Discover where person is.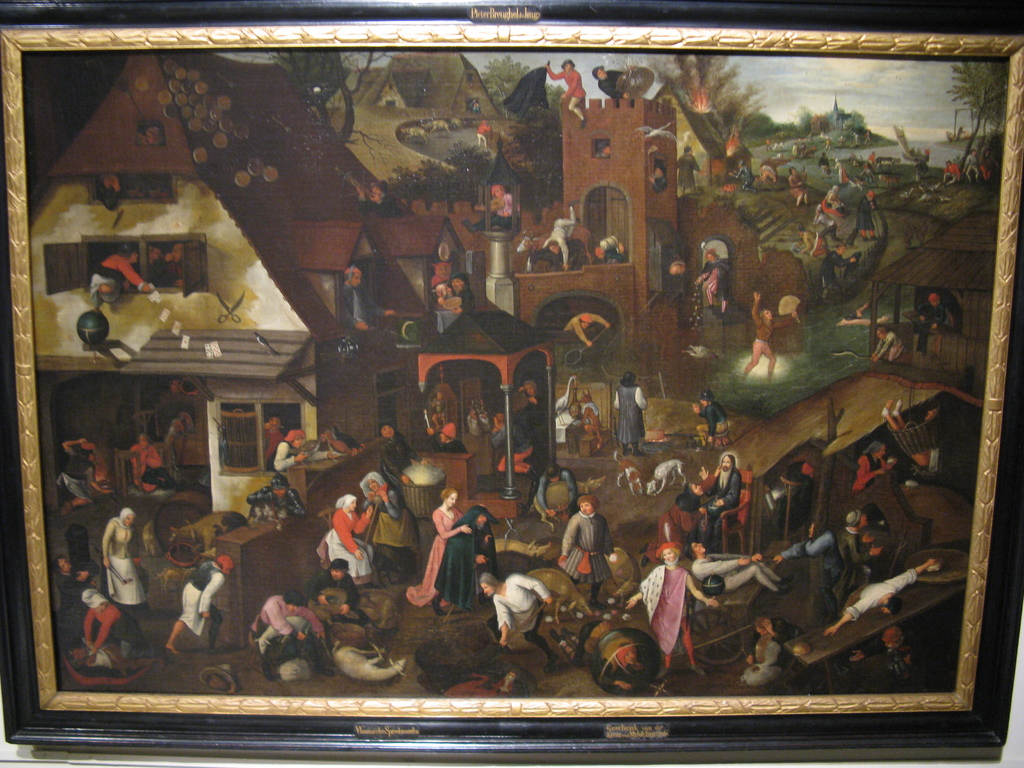
Discovered at (x1=128, y1=175, x2=145, y2=198).
